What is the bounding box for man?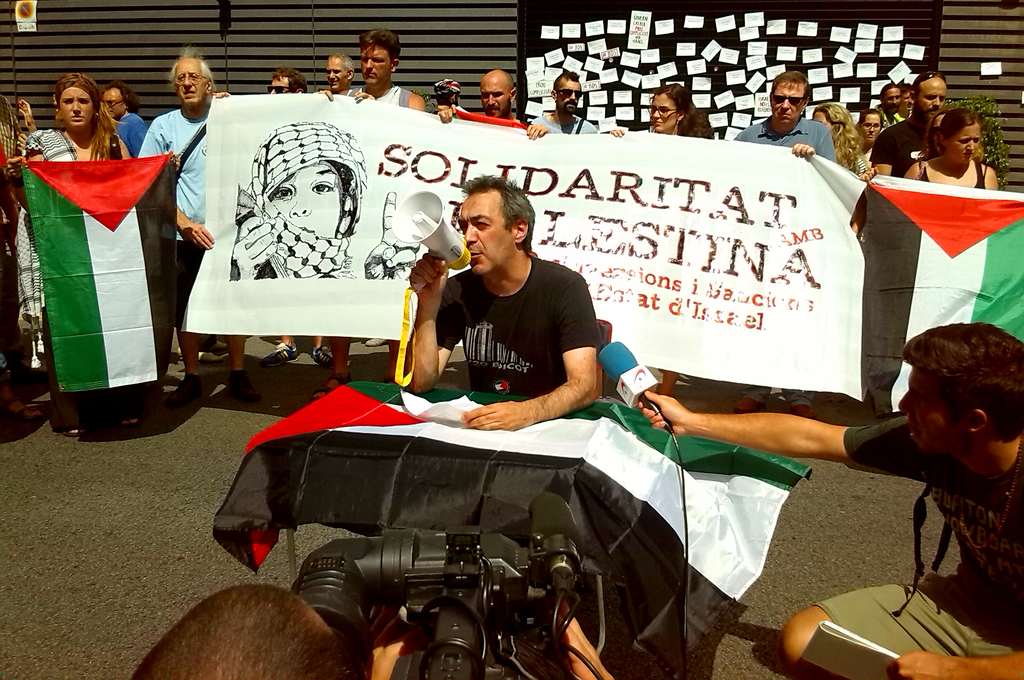
locate(641, 324, 1023, 679).
